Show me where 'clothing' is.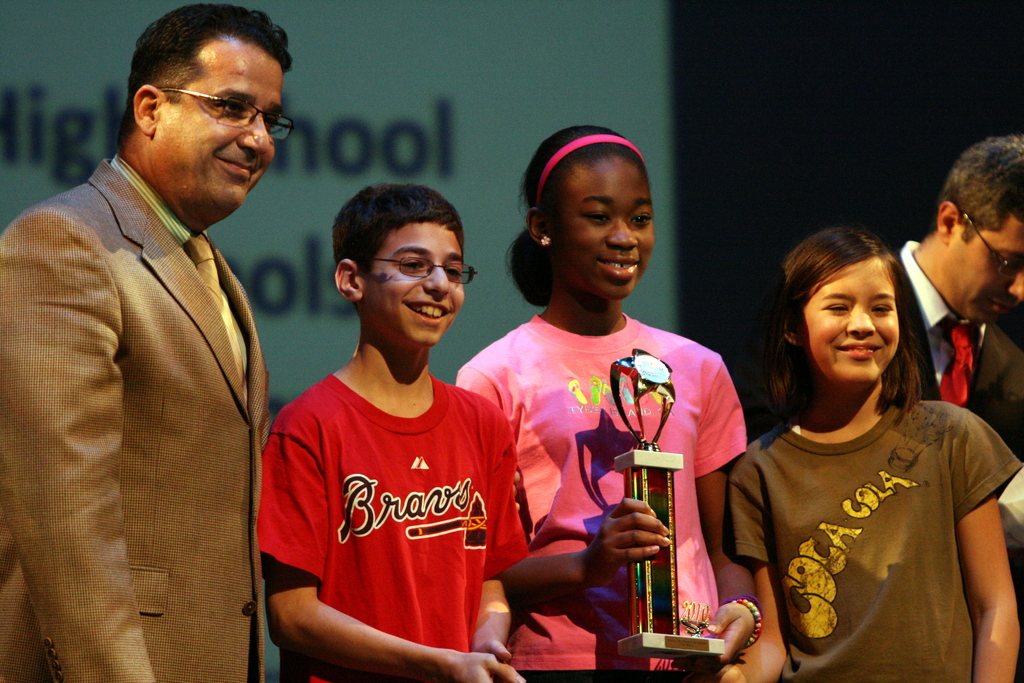
'clothing' is at 726:342:1001:674.
